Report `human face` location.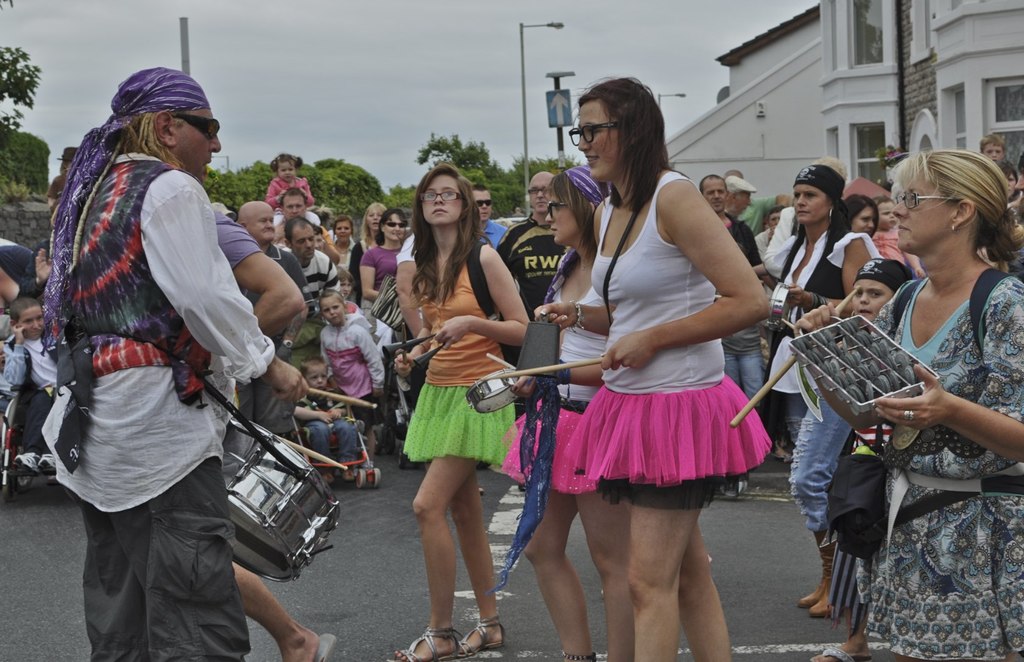
Report: pyautogui.locateOnScreen(292, 223, 316, 262).
